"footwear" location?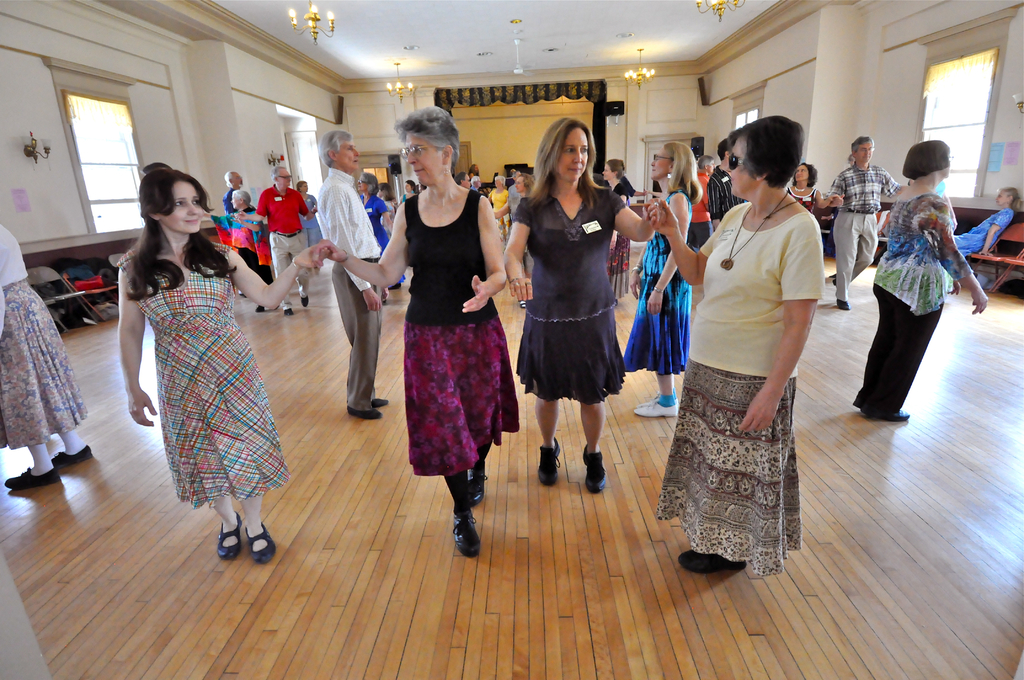
<bbox>55, 448, 95, 469</bbox>
